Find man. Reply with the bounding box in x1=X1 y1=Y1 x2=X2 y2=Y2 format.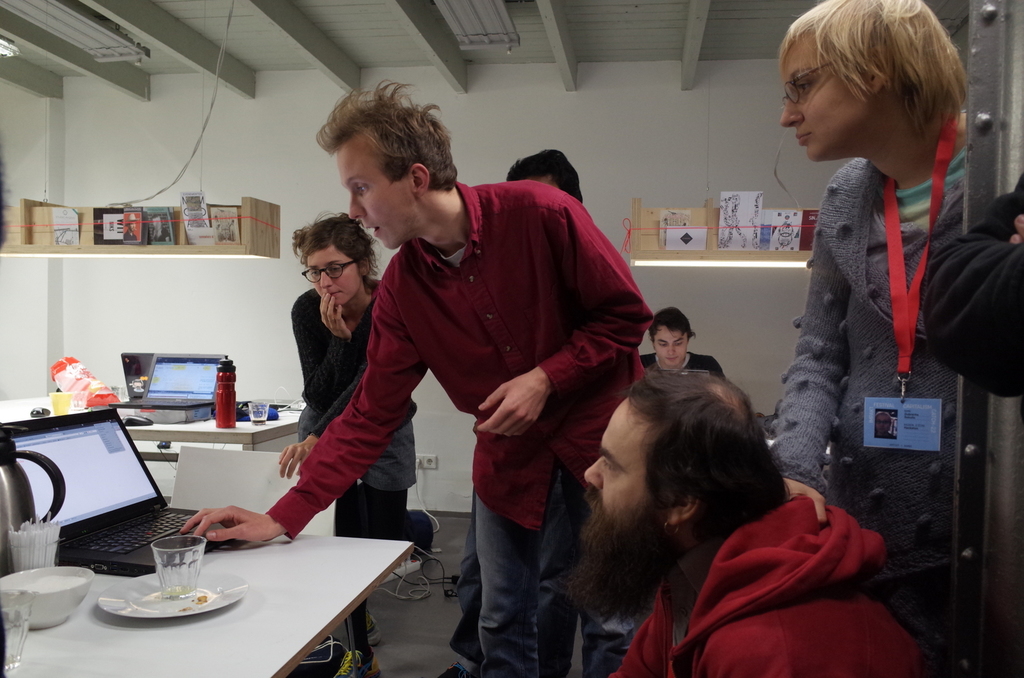
x1=630 y1=305 x2=719 y2=393.
